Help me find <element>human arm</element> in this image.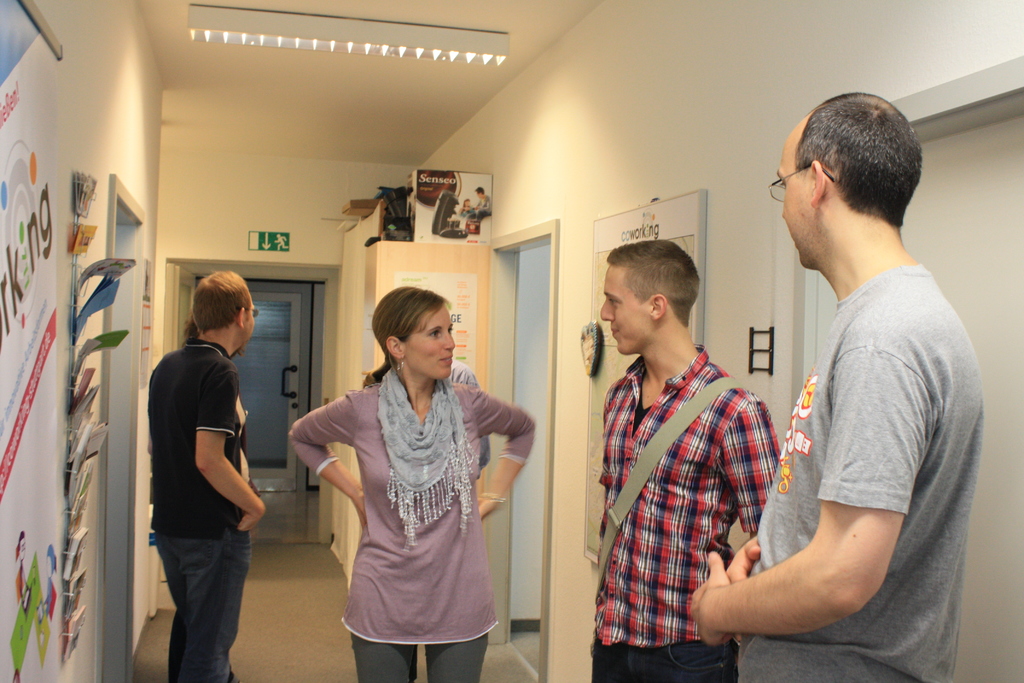
Found it: {"x1": 729, "y1": 292, "x2": 953, "y2": 669}.
